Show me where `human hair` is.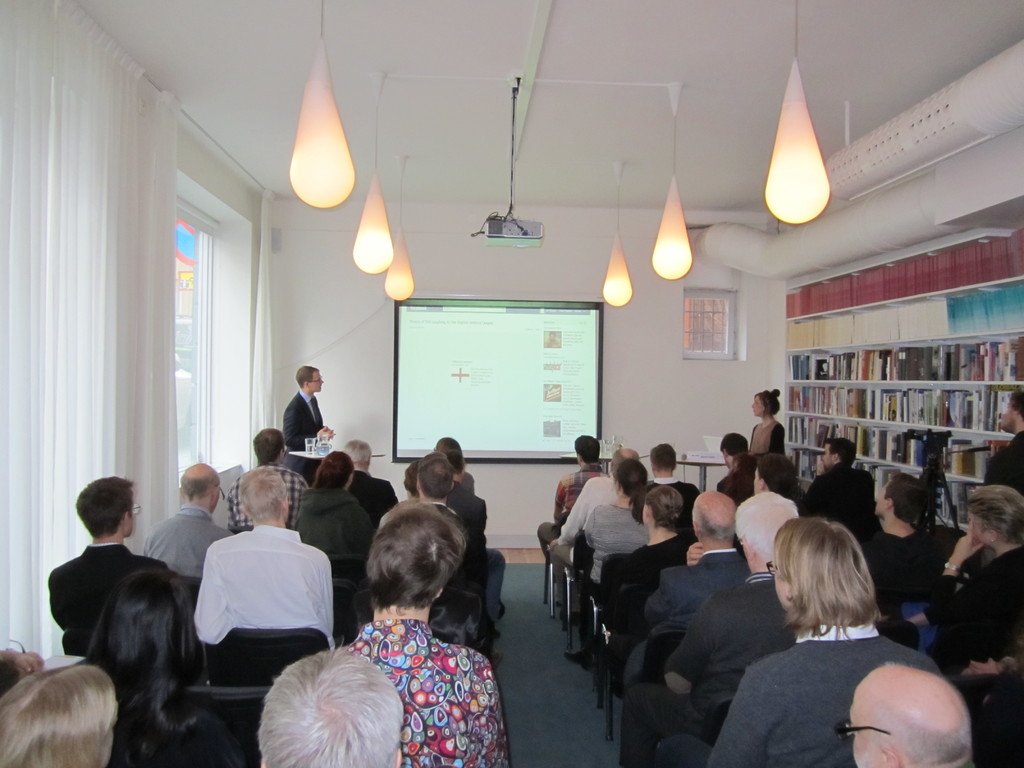
`human hair` is at [x1=340, y1=436, x2=372, y2=463].
